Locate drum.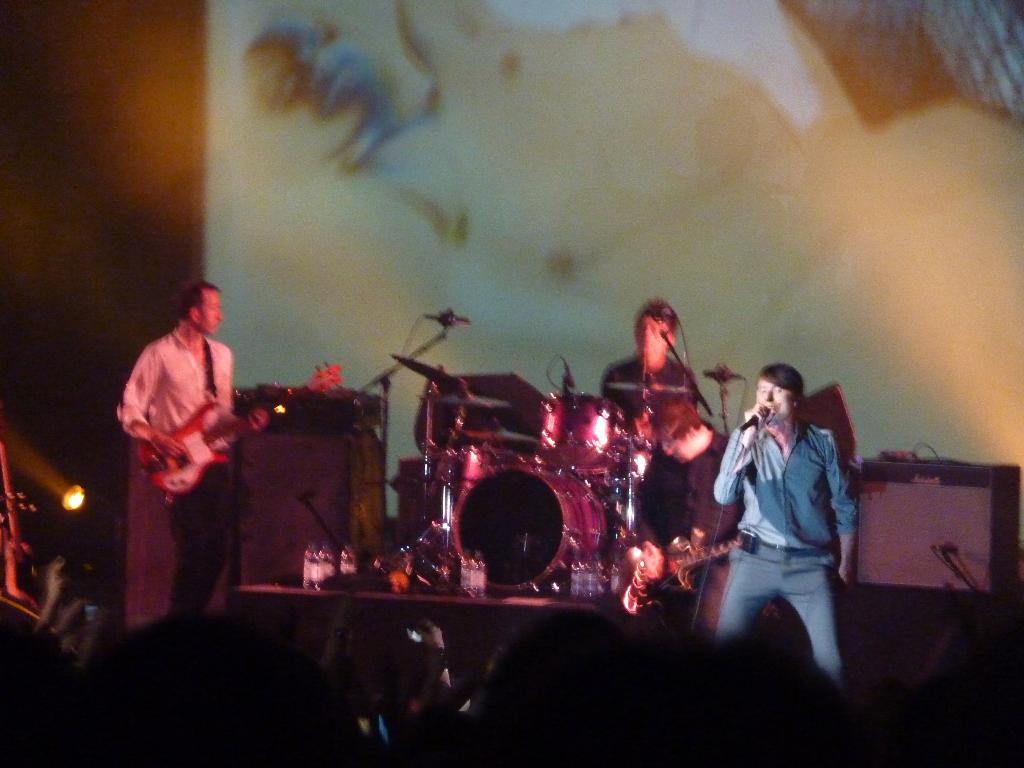
Bounding box: (left=637, top=388, right=718, bottom=464).
